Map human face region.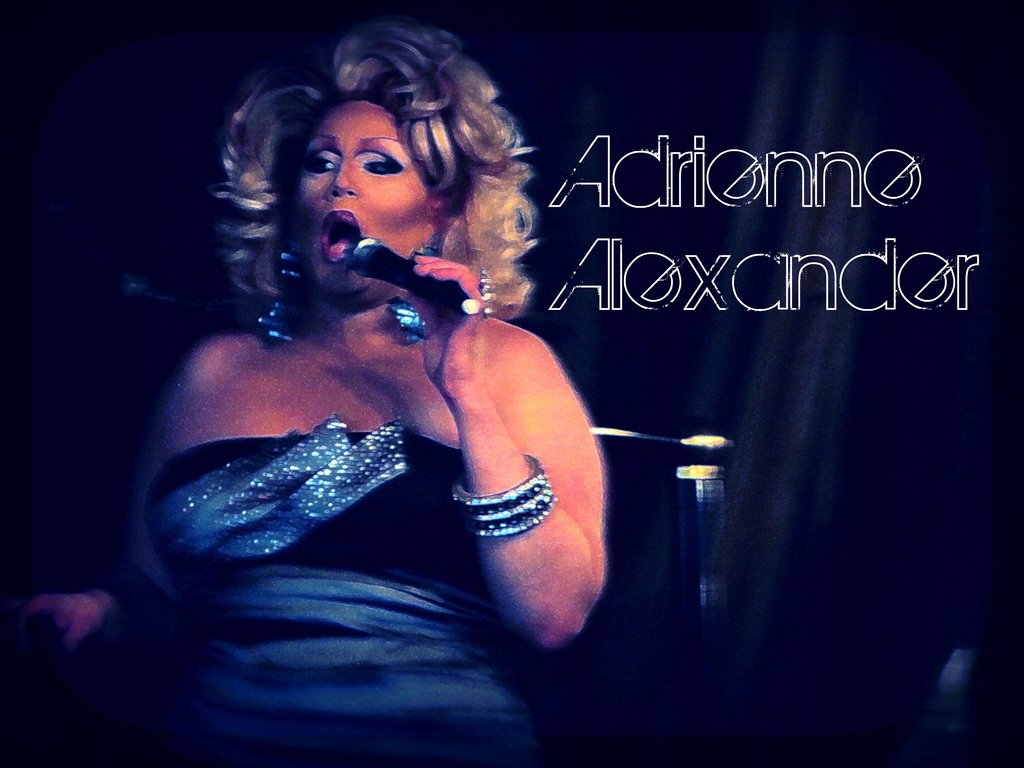
Mapped to bbox=[297, 98, 442, 295].
